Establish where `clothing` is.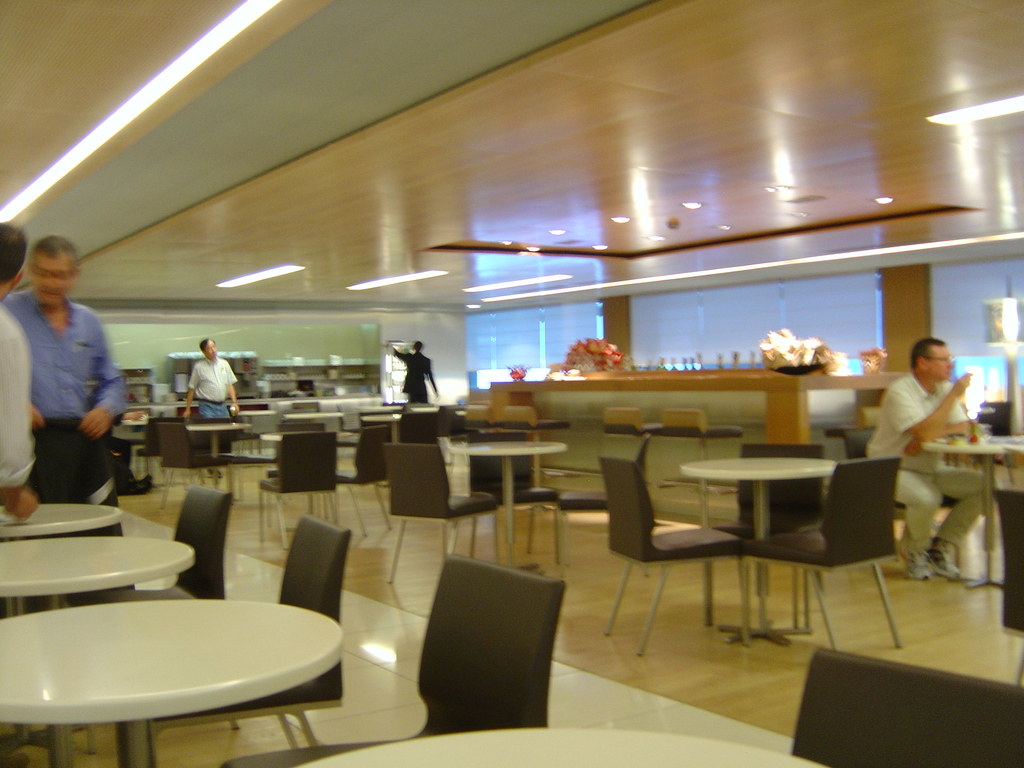
Established at bbox=(194, 354, 234, 409).
